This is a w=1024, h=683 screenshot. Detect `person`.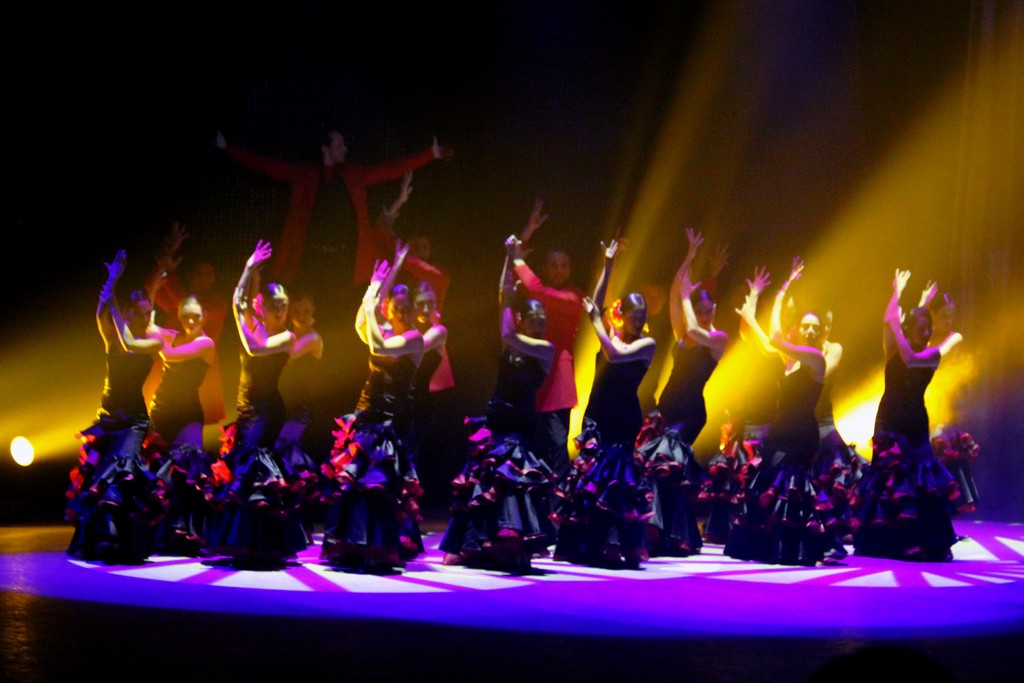
(879, 245, 964, 573).
